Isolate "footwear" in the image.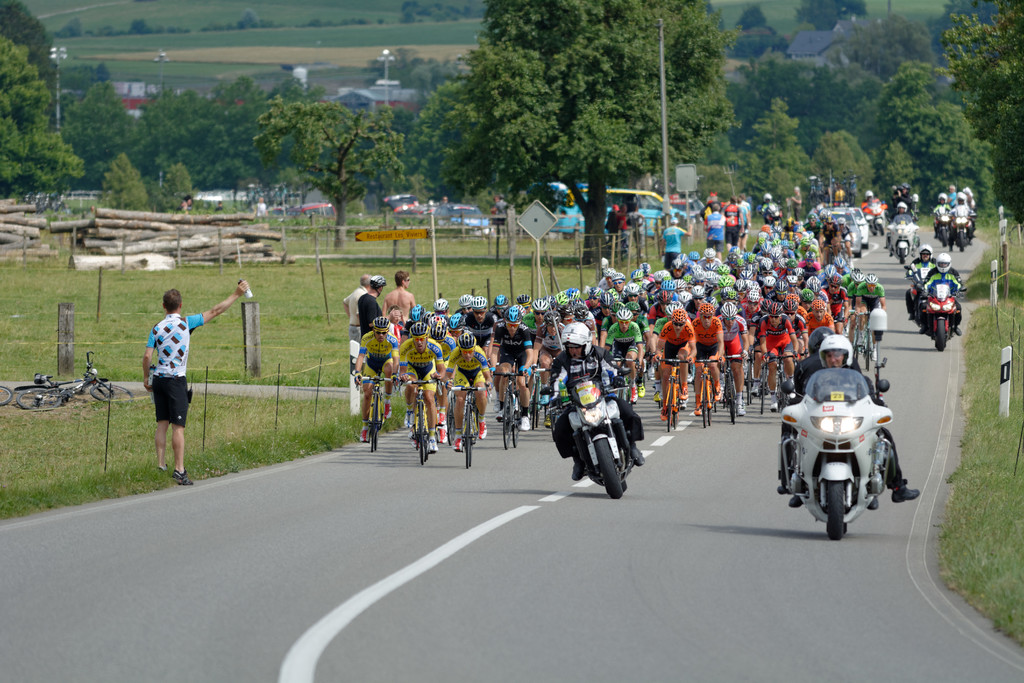
Isolated region: rect(917, 325, 928, 335).
